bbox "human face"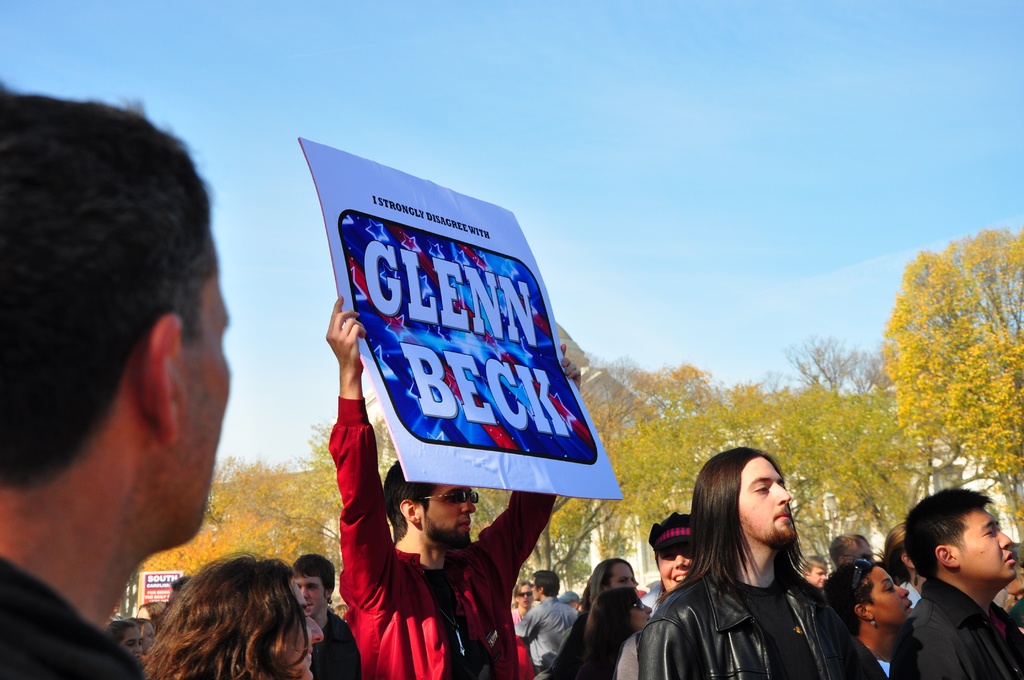
bbox(159, 260, 230, 545)
